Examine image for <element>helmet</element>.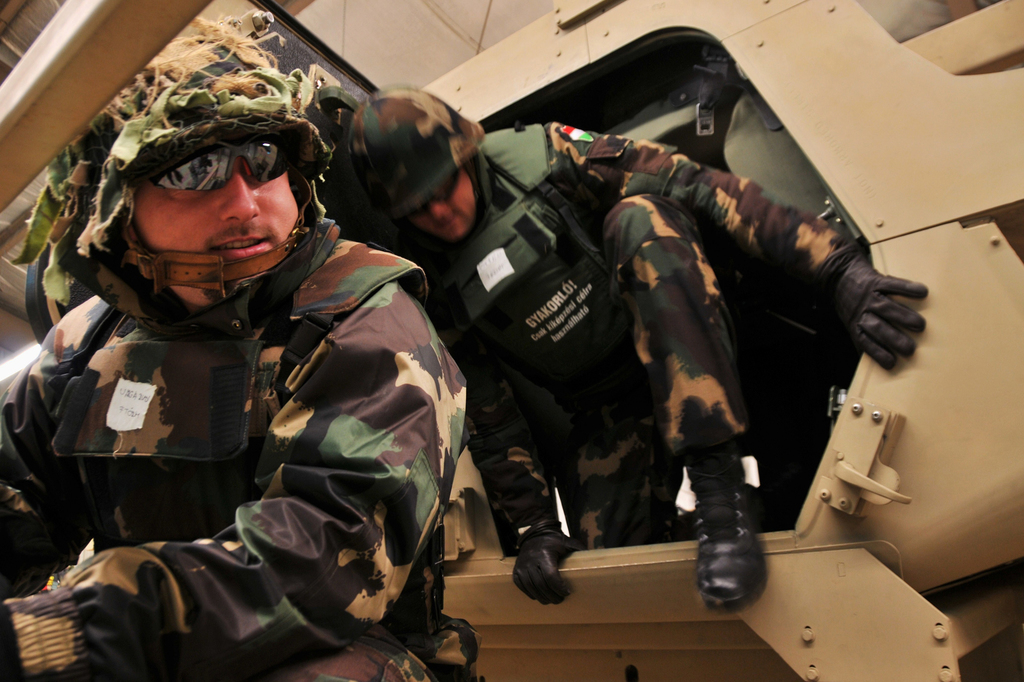
Examination result: 42,76,354,332.
